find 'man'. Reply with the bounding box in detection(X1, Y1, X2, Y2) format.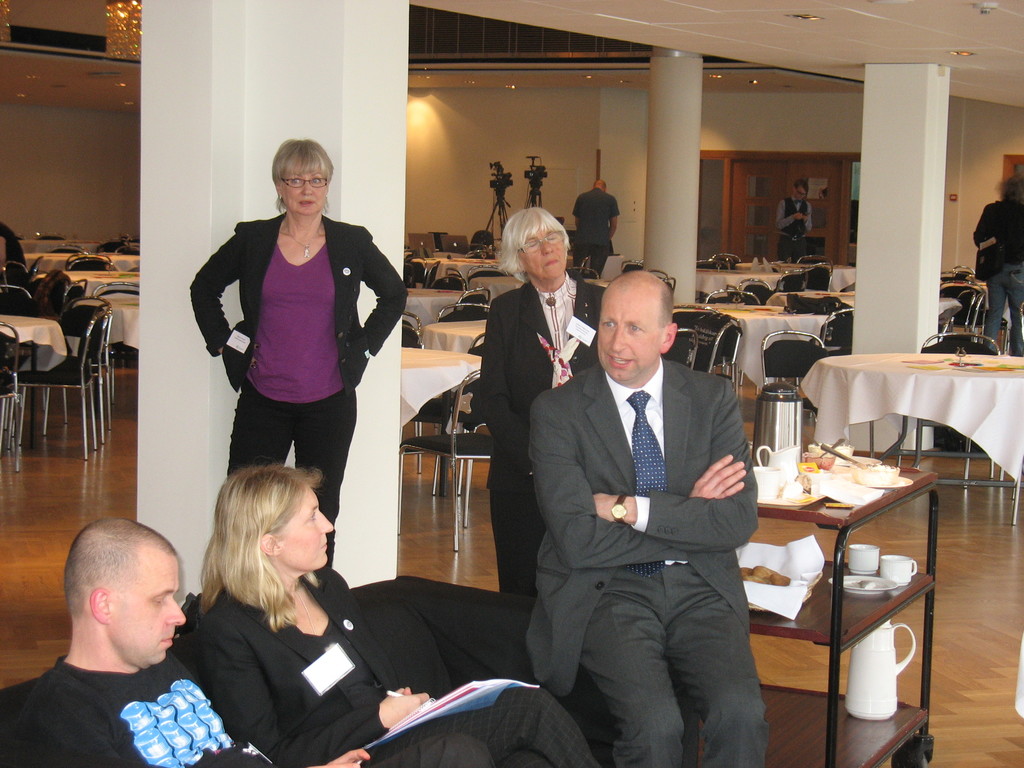
detection(567, 180, 620, 283).
